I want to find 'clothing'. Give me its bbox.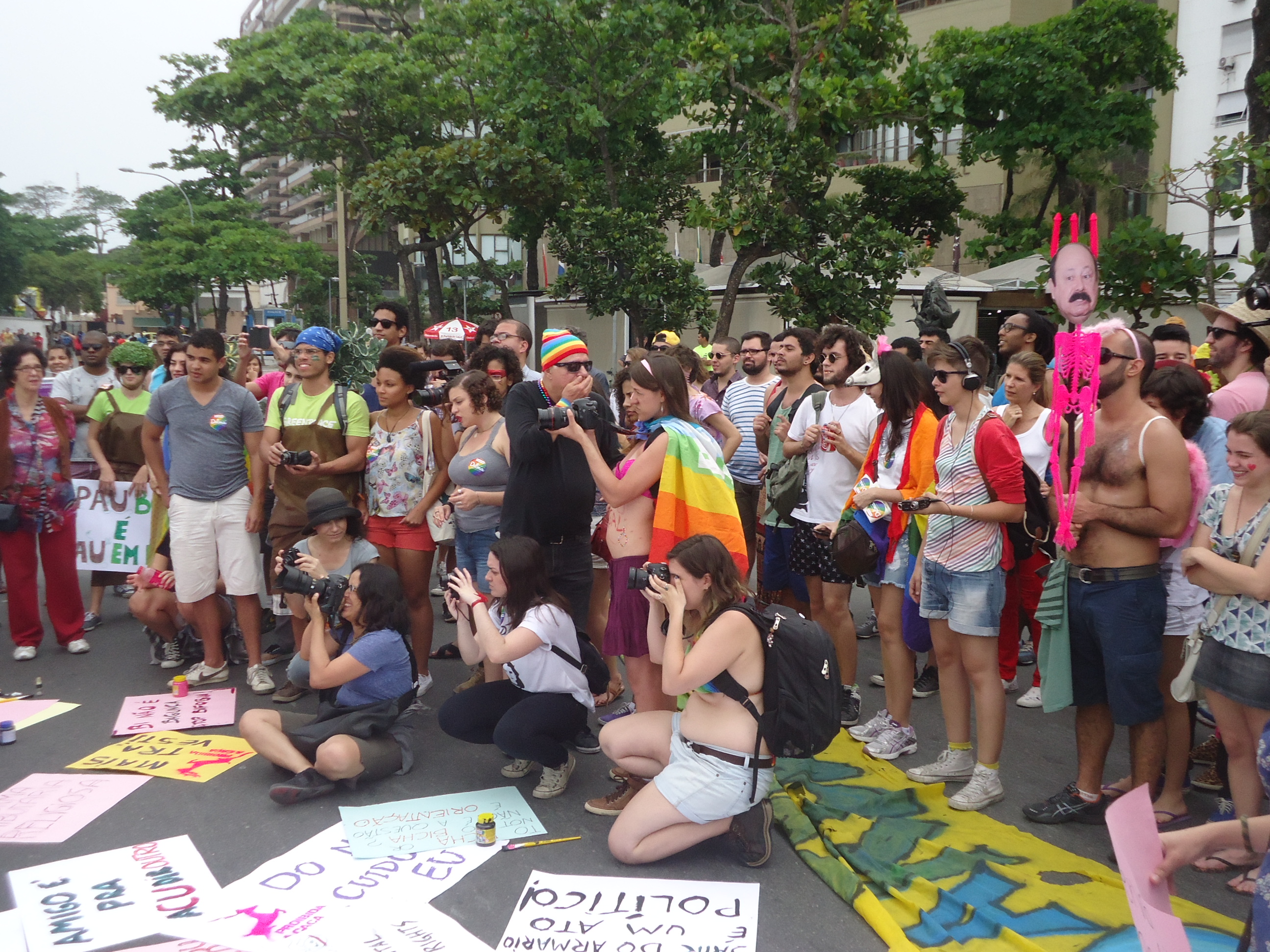
rect(353, 184, 382, 278).
